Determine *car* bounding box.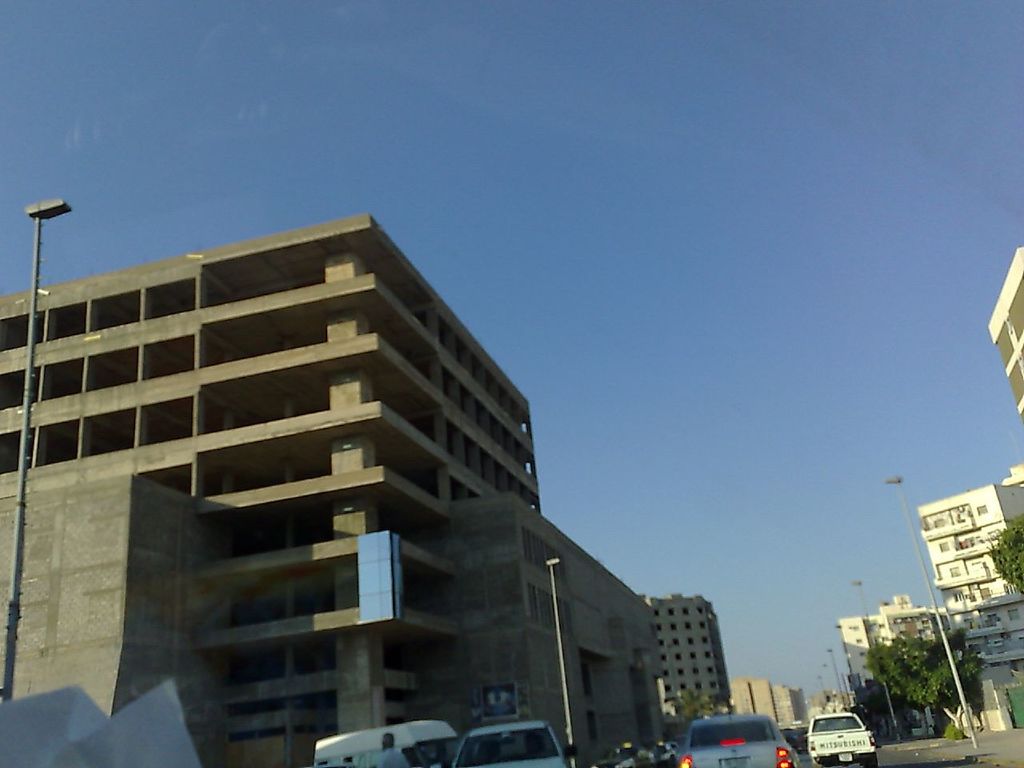
Determined: (x1=676, y1=701, x2=802, y2=767).
